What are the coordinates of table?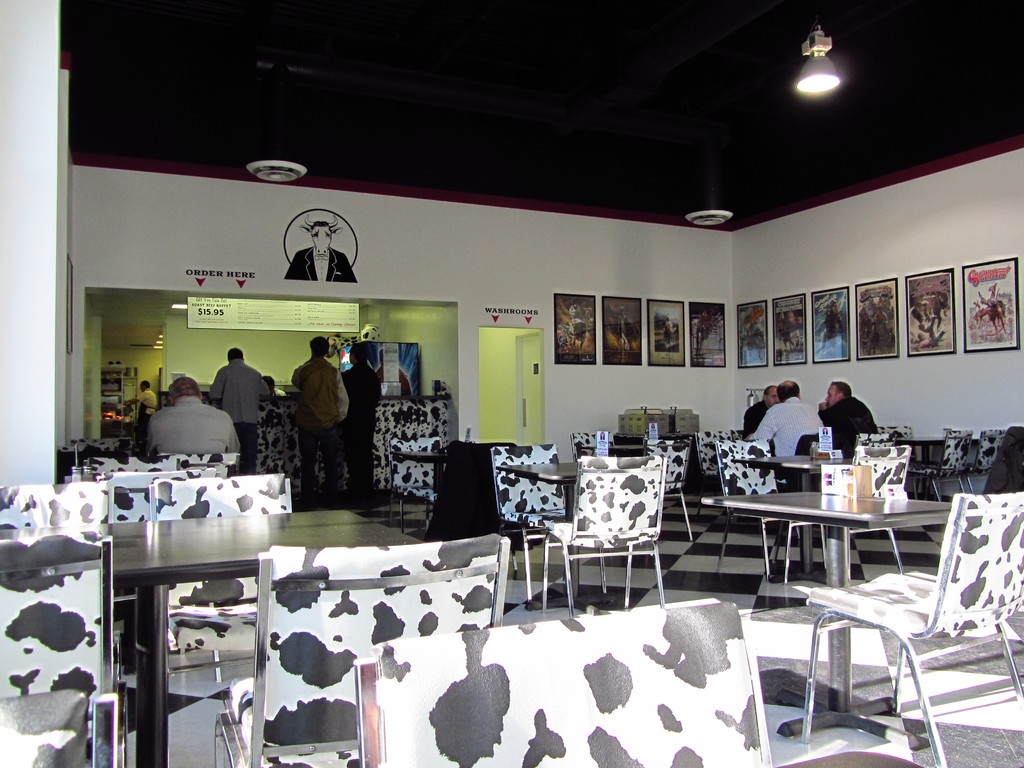
bbox(717, 476, 964, 609).
